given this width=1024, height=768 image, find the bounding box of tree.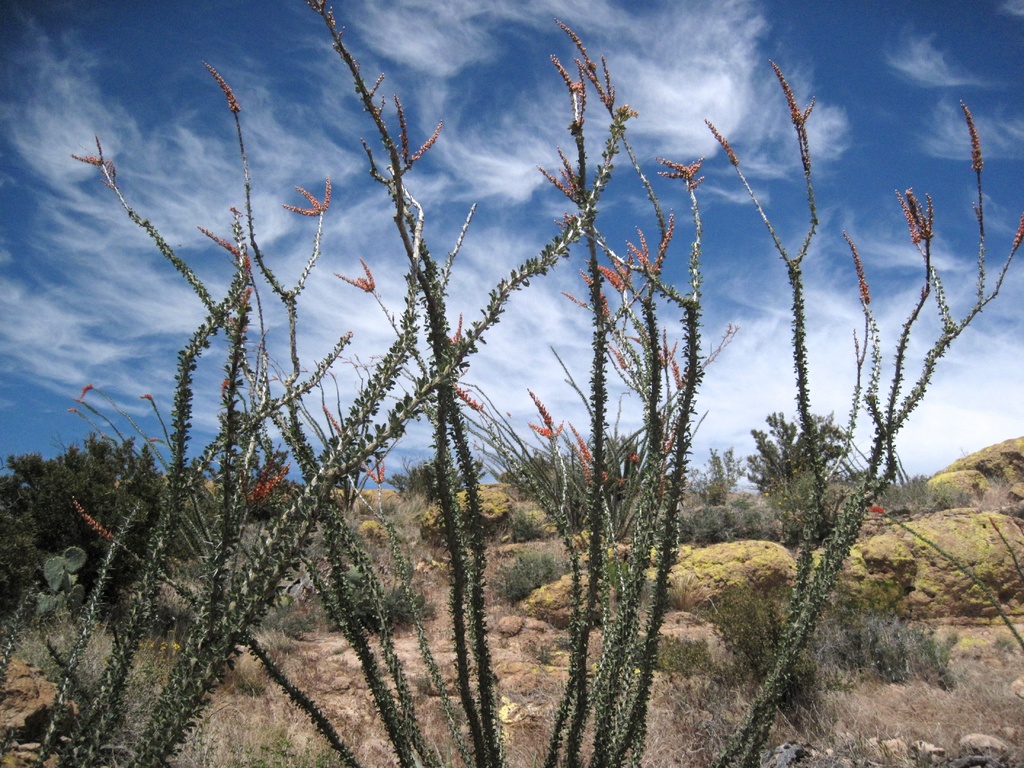
508 435 596 516.
